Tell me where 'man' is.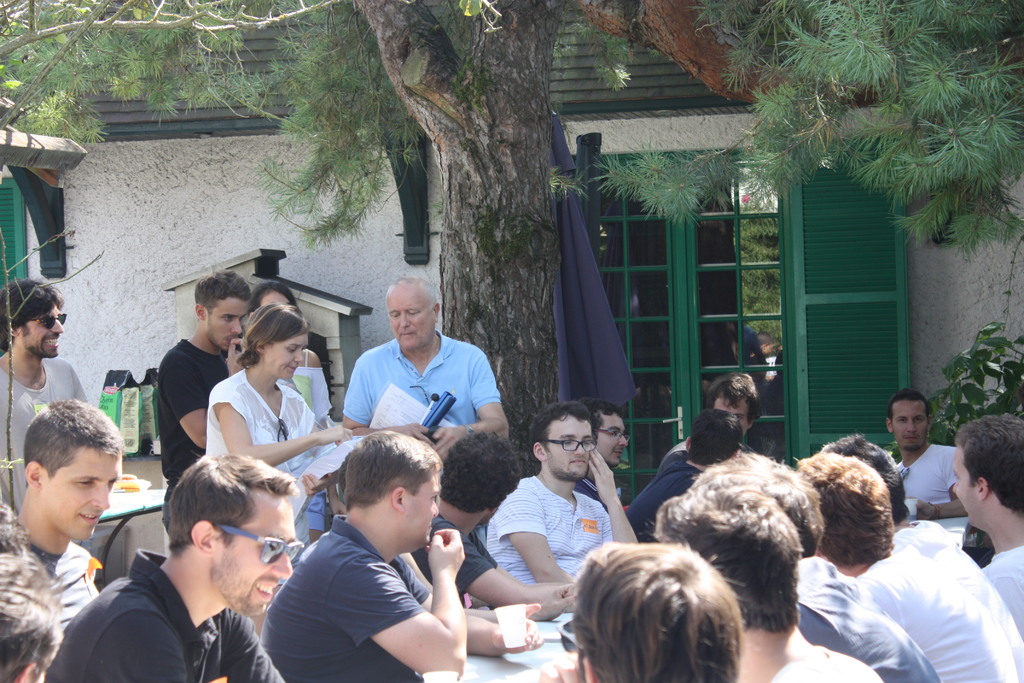
'man' is at 38/463/305/682.
